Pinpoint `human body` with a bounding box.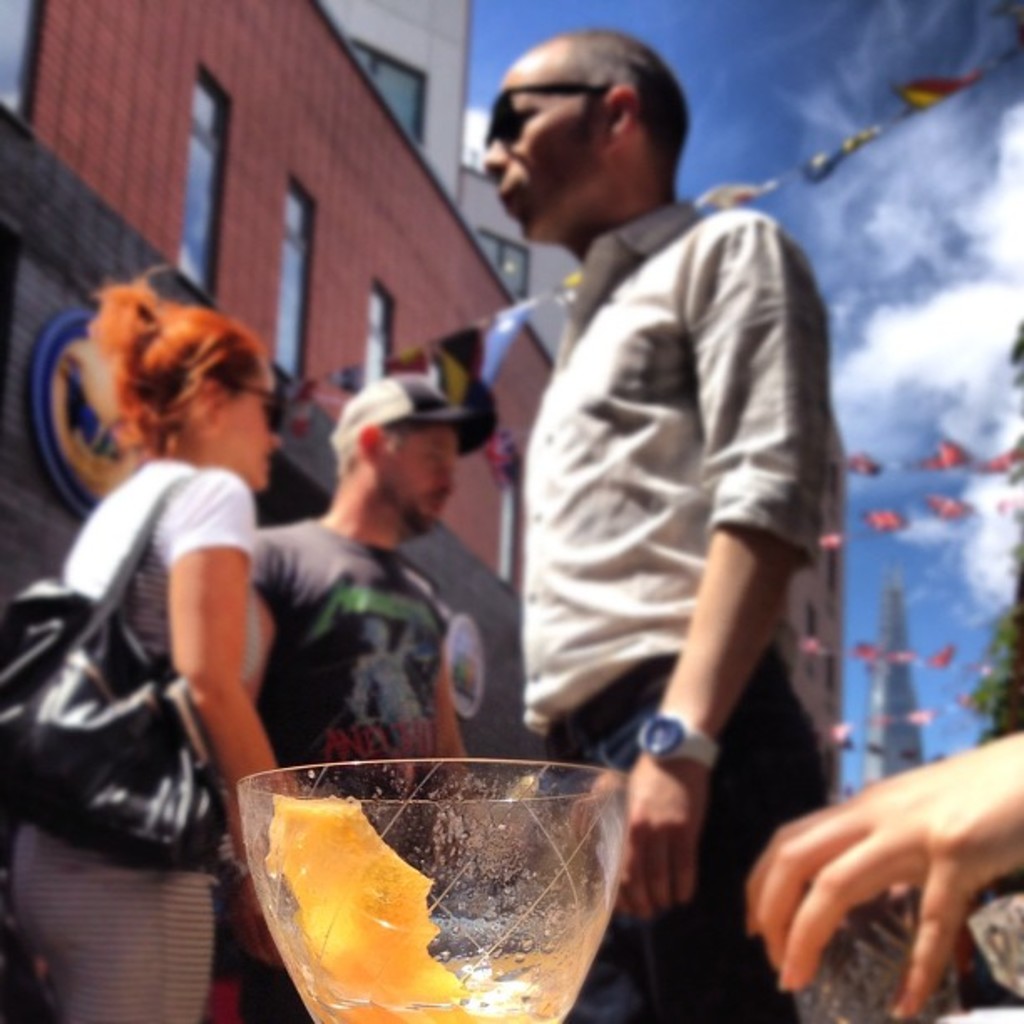
[484, 30, 832, 1021].
